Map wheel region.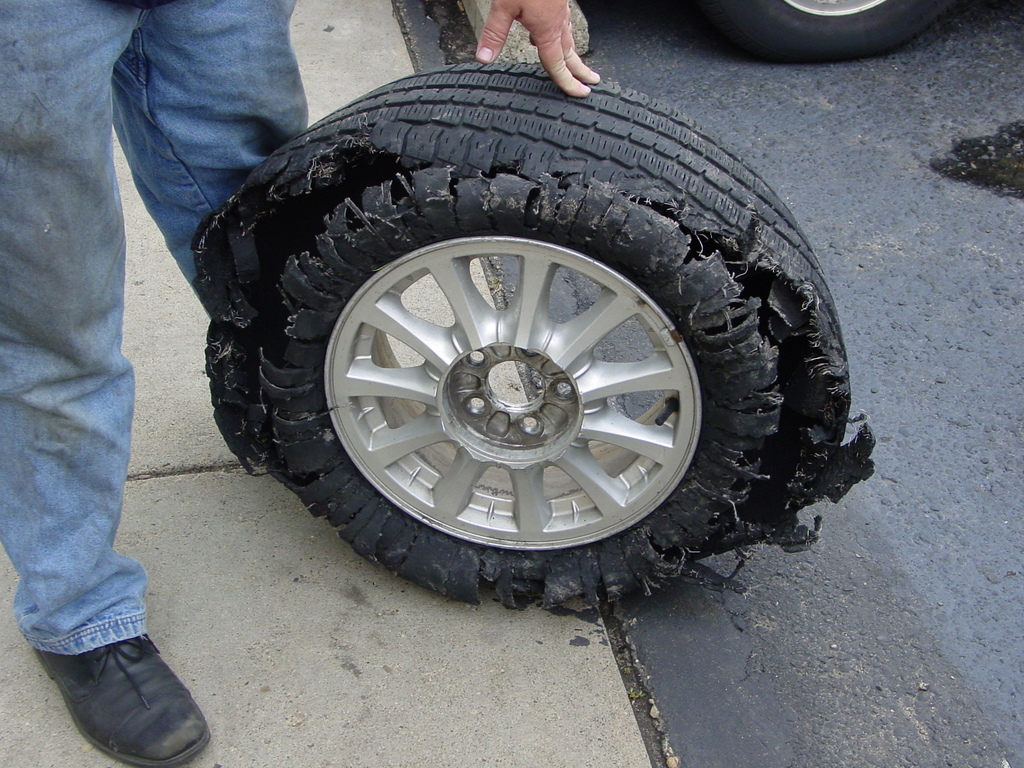
Mapped to {"x1": 698, "y1": 0, "x2": 947, "y2": 74}.
